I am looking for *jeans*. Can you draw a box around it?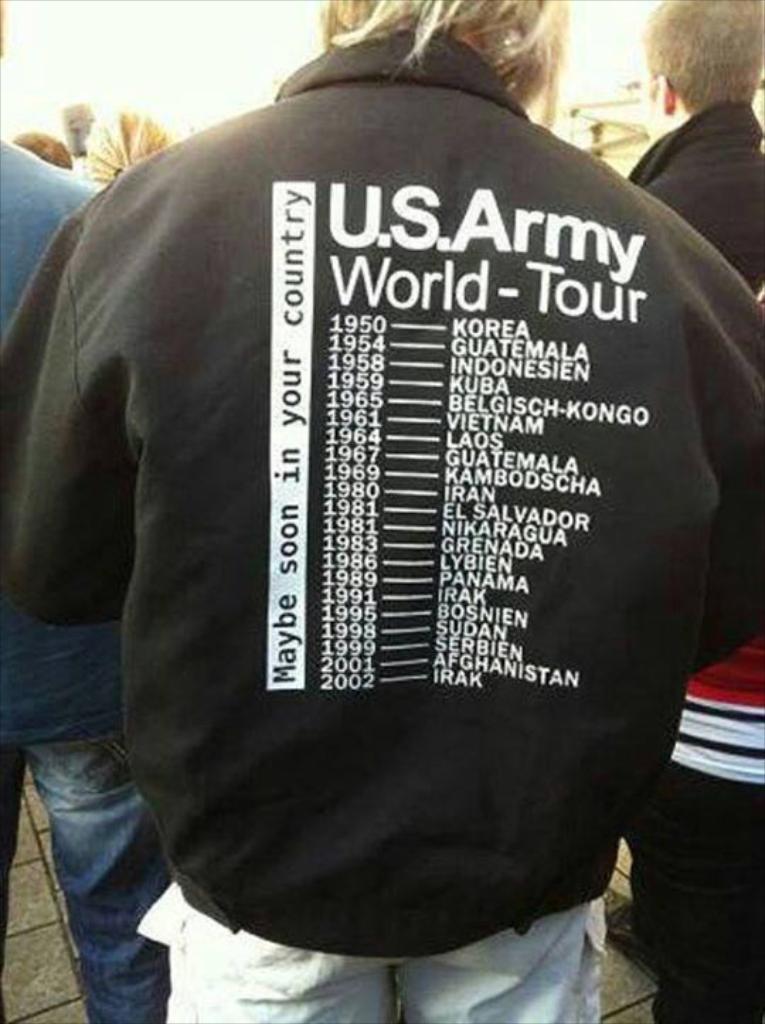
Sure, the bounding box is {"x1": 0, "y1": 731, "x2": 174, "y2": 1023}.
